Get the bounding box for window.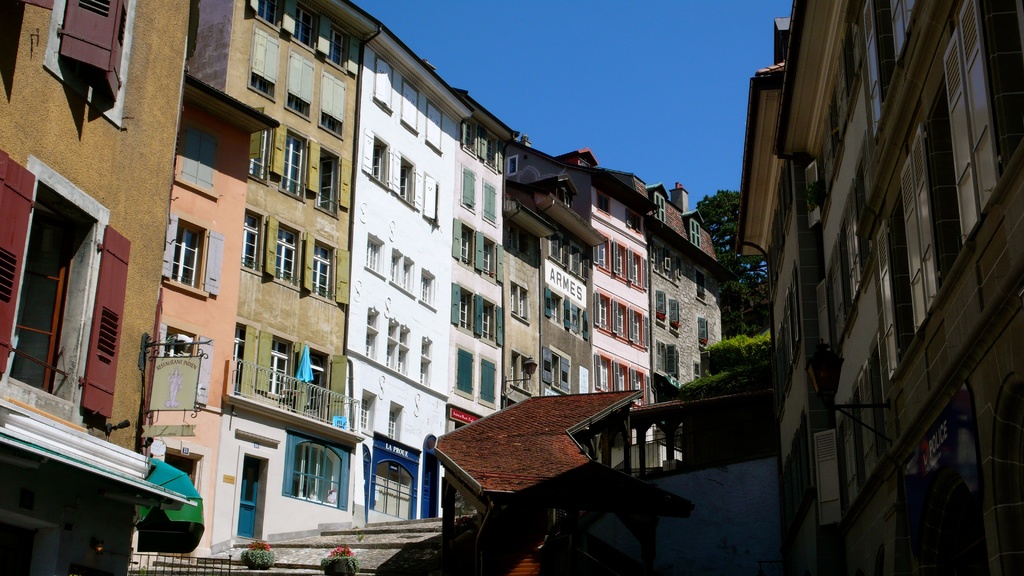
region(301, 349, 324, 413).
